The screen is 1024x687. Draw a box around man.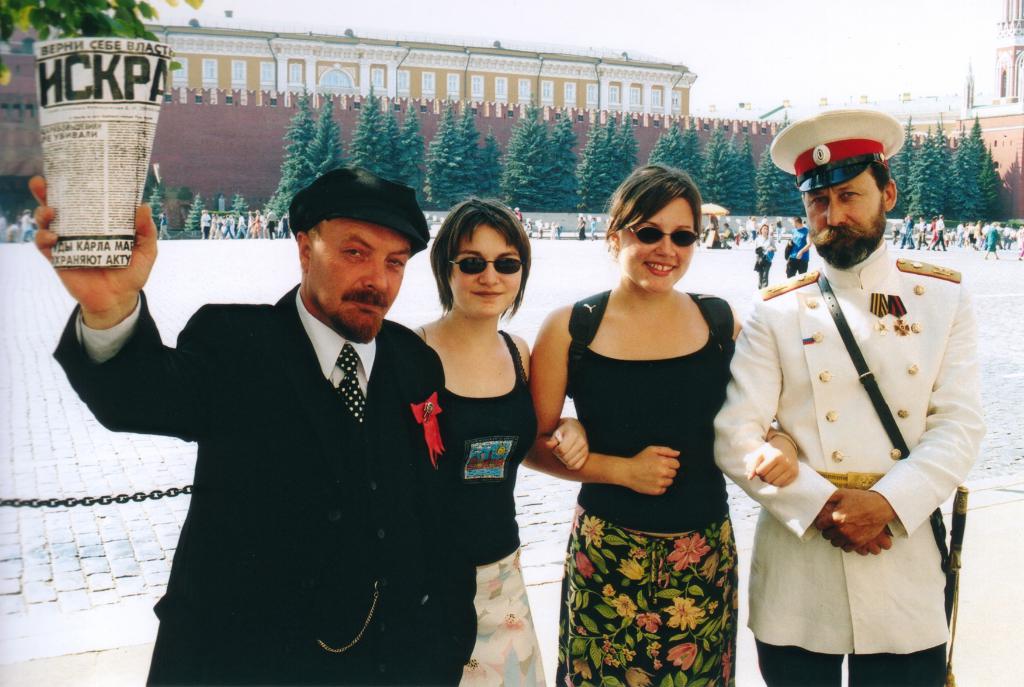
select_region(265, 209, 281, 239).
